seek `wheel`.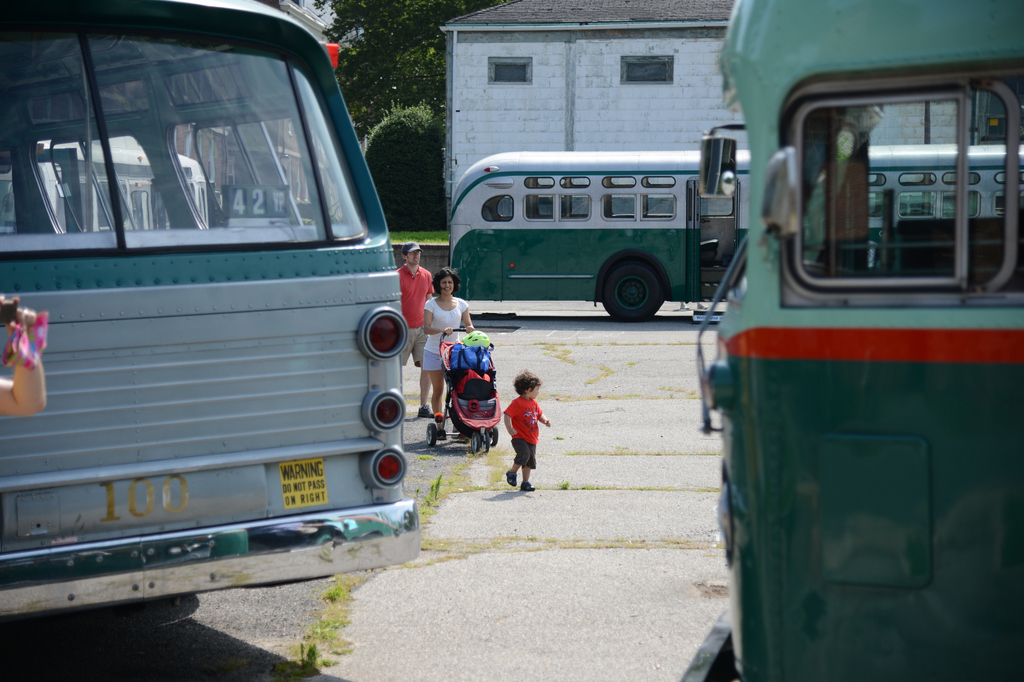
rect(473, 430, 486, 450).
